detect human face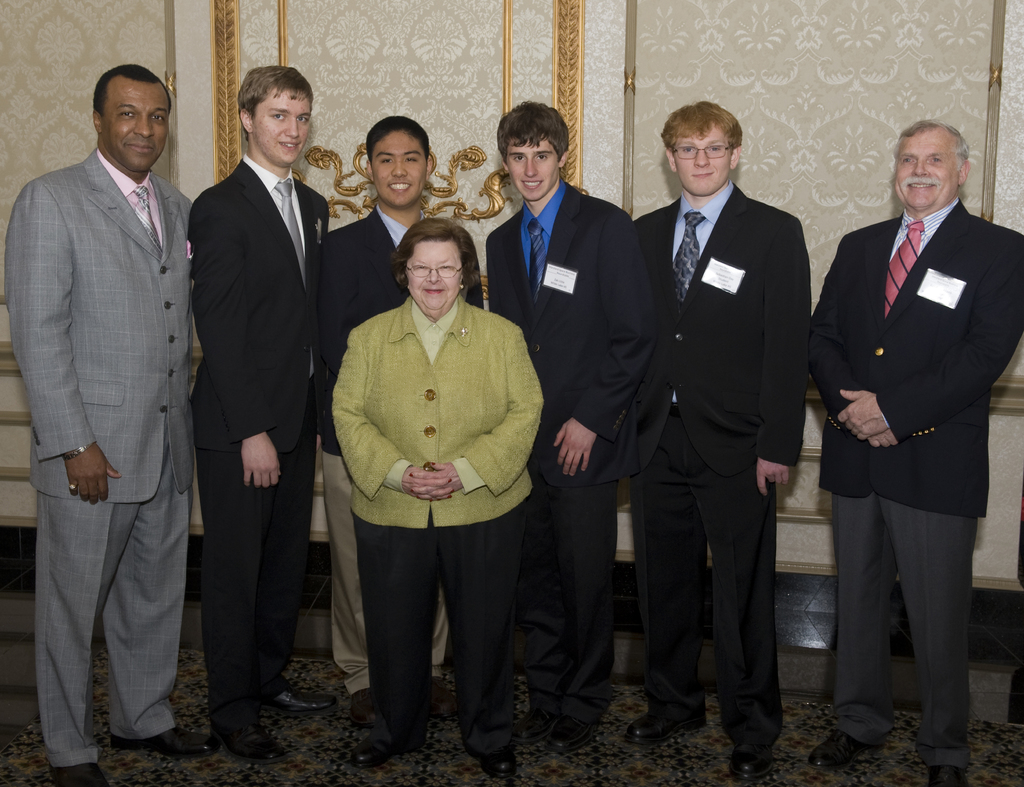
left=505, top=134, right=561, bottom=204
